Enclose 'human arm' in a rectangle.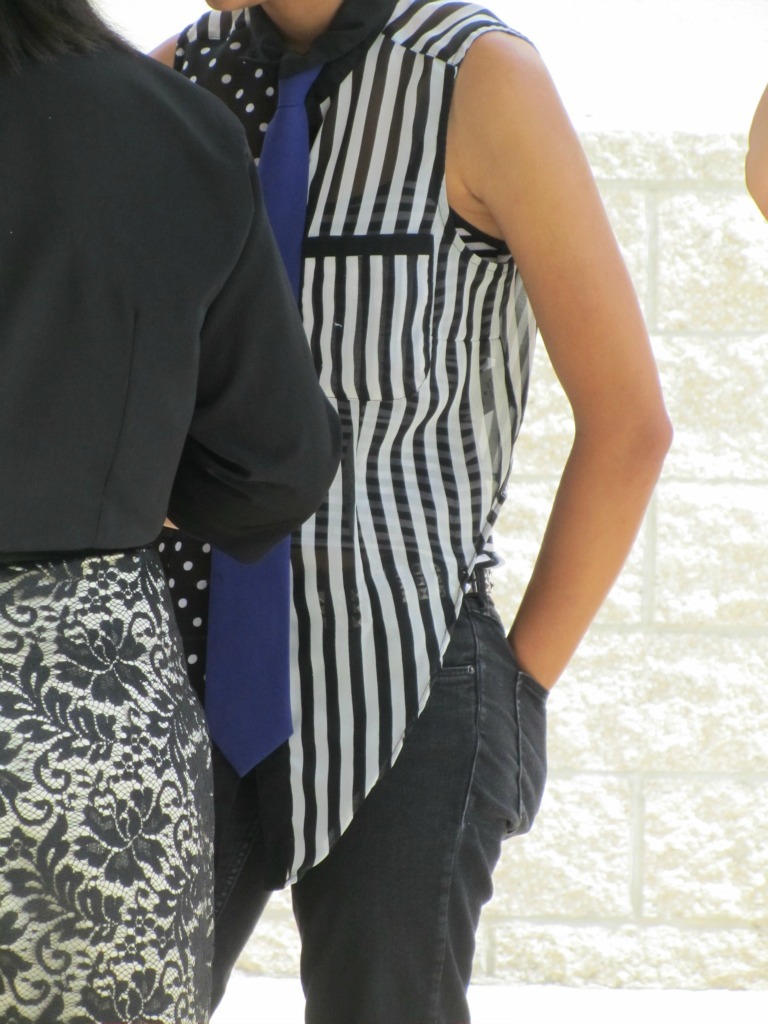
detection(174, 176, 344, 561).
